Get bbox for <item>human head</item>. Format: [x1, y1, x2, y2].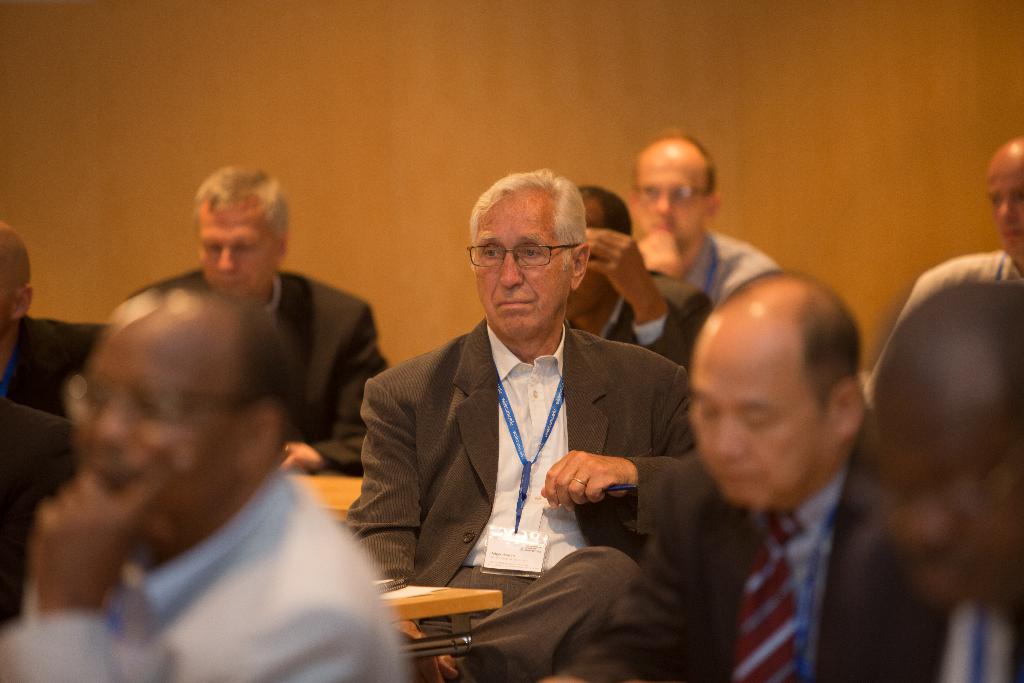
[461, 168, 588, 346].
